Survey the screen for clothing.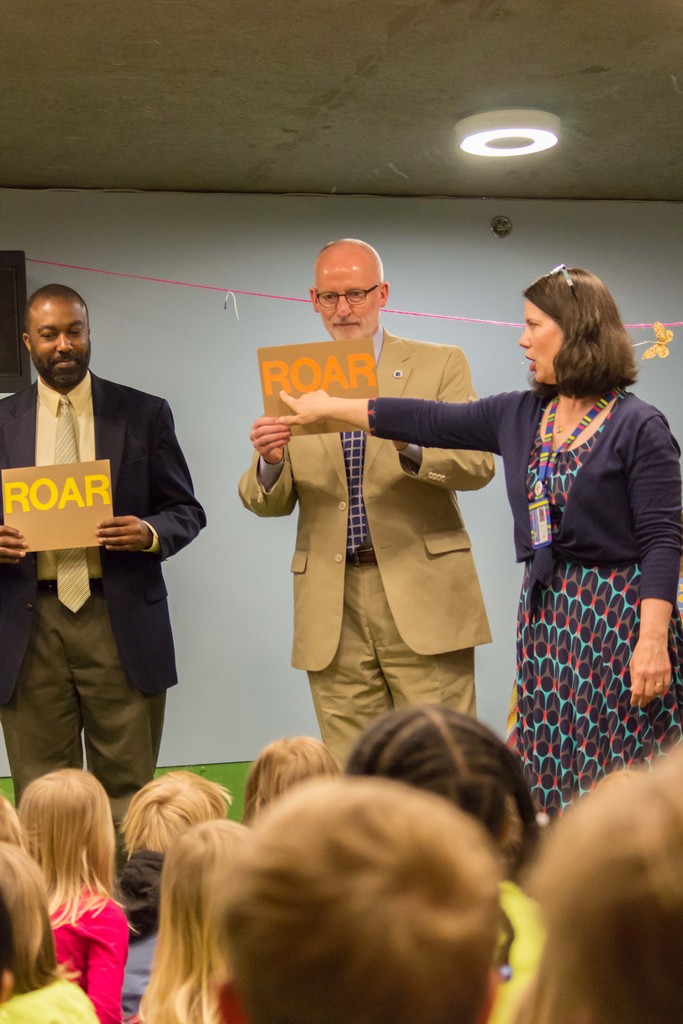
Survey found: locate(238, 322, 498, 774).
